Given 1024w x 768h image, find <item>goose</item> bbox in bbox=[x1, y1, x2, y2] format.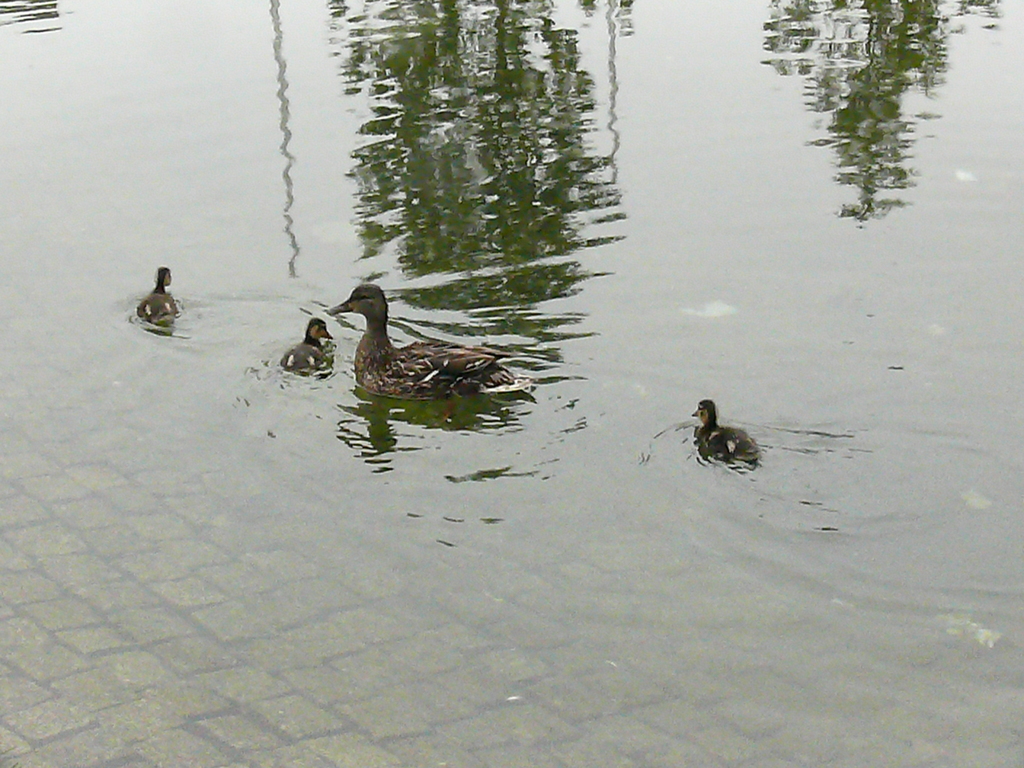
bbox=[693, 397, 758, 462].
